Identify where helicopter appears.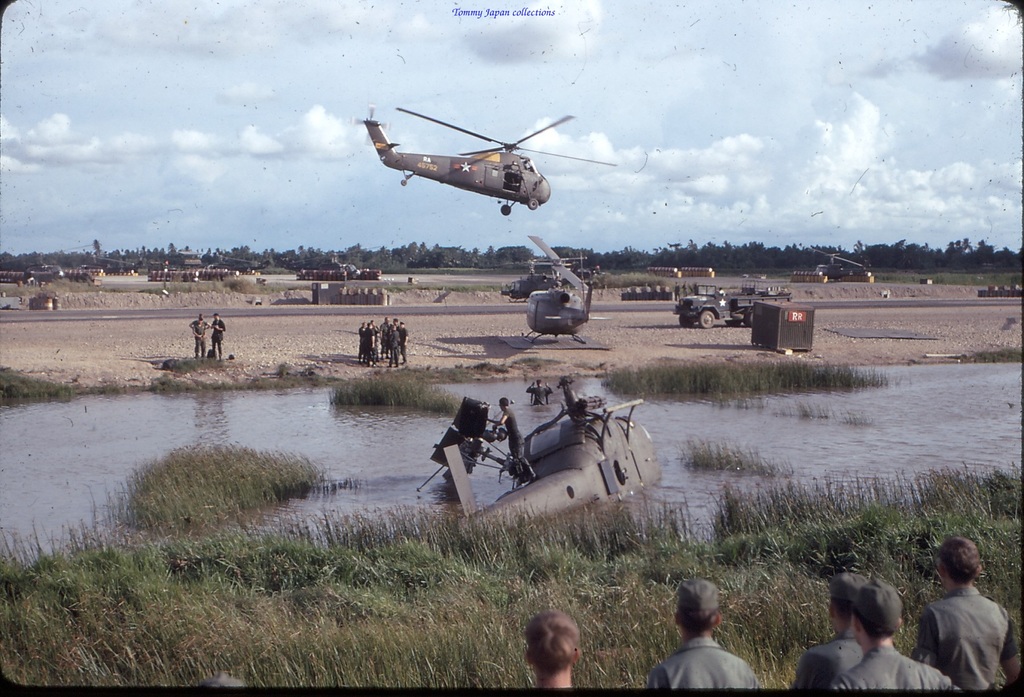
Appears at detection(440, 375, 660, 538).
